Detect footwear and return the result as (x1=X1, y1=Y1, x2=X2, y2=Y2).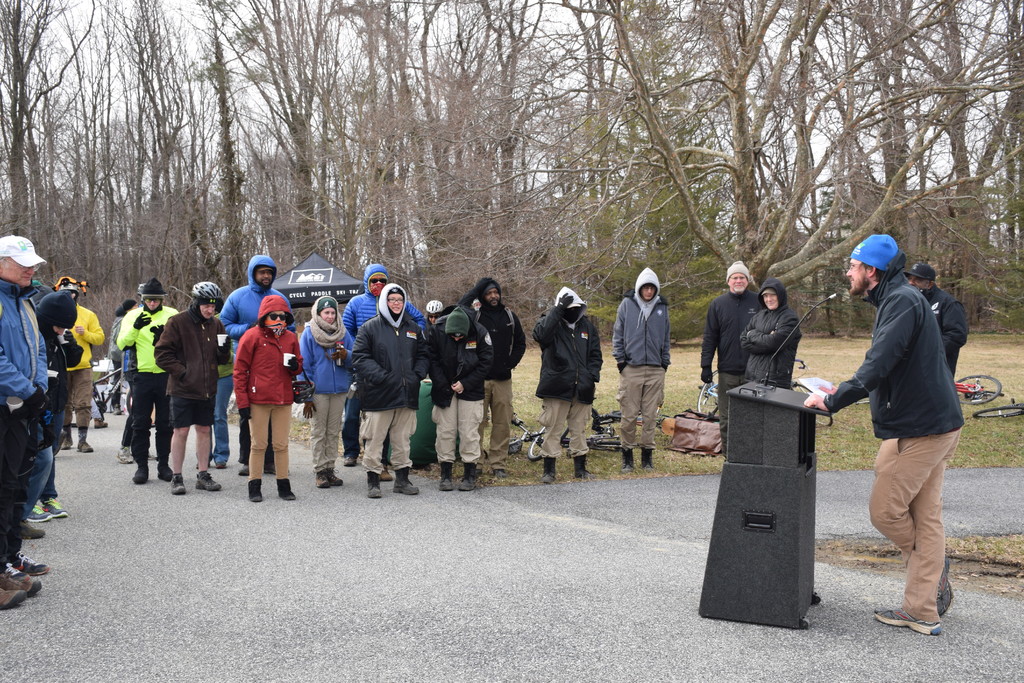
(x1=438, y1=461, x2=454, y2=493).
